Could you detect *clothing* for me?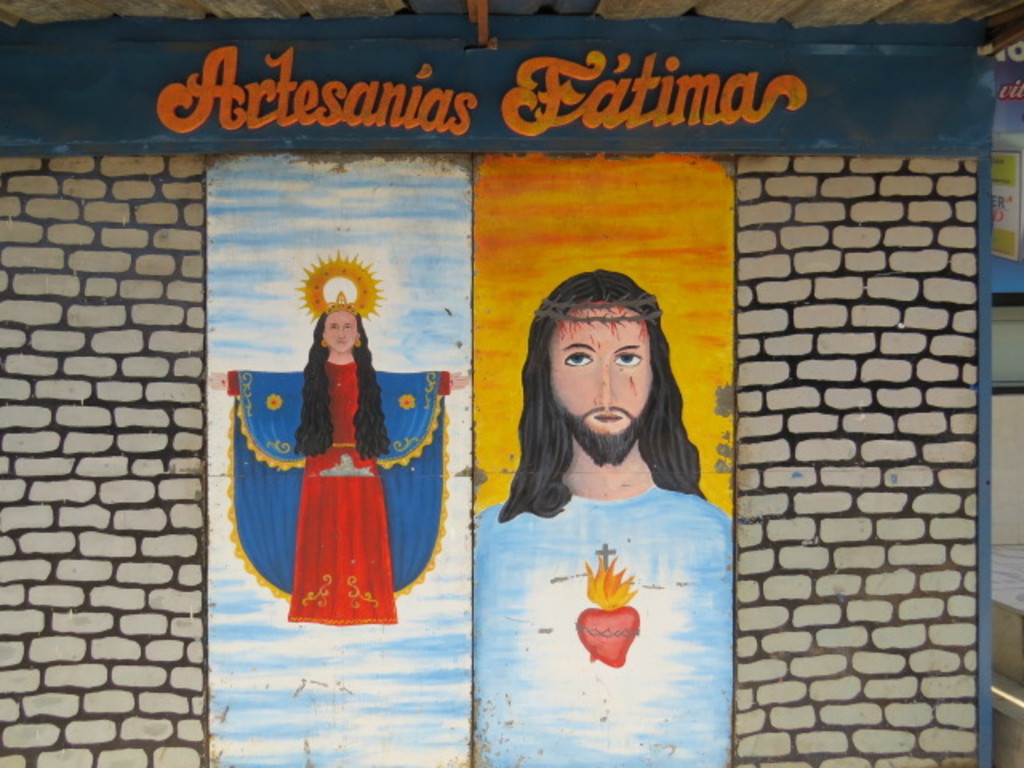
Detection result: (left=261, top=341, right=416, bottom=606).
